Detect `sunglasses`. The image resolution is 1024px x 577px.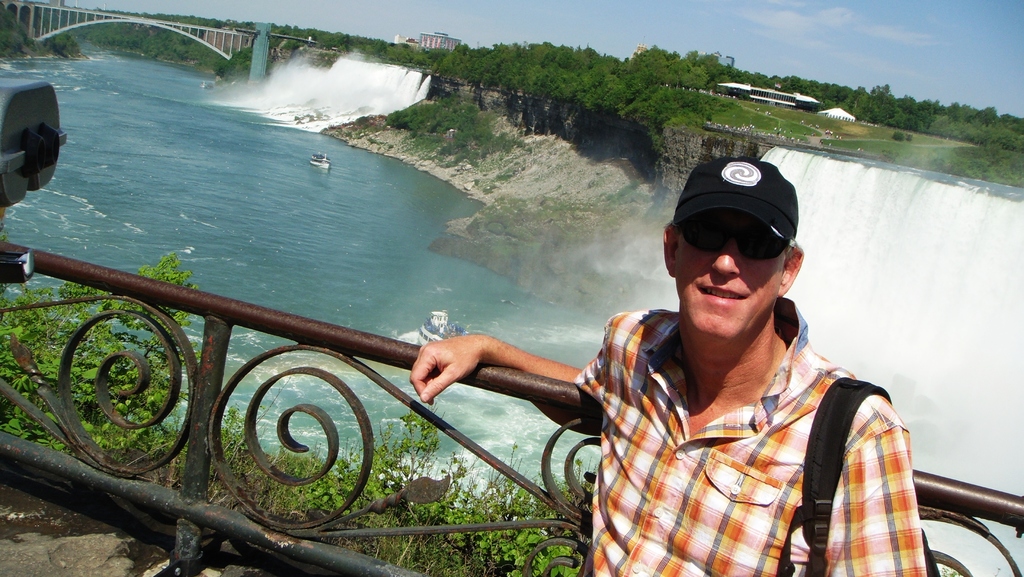
[x1=675, y1=218, x2=797, y2=262].
